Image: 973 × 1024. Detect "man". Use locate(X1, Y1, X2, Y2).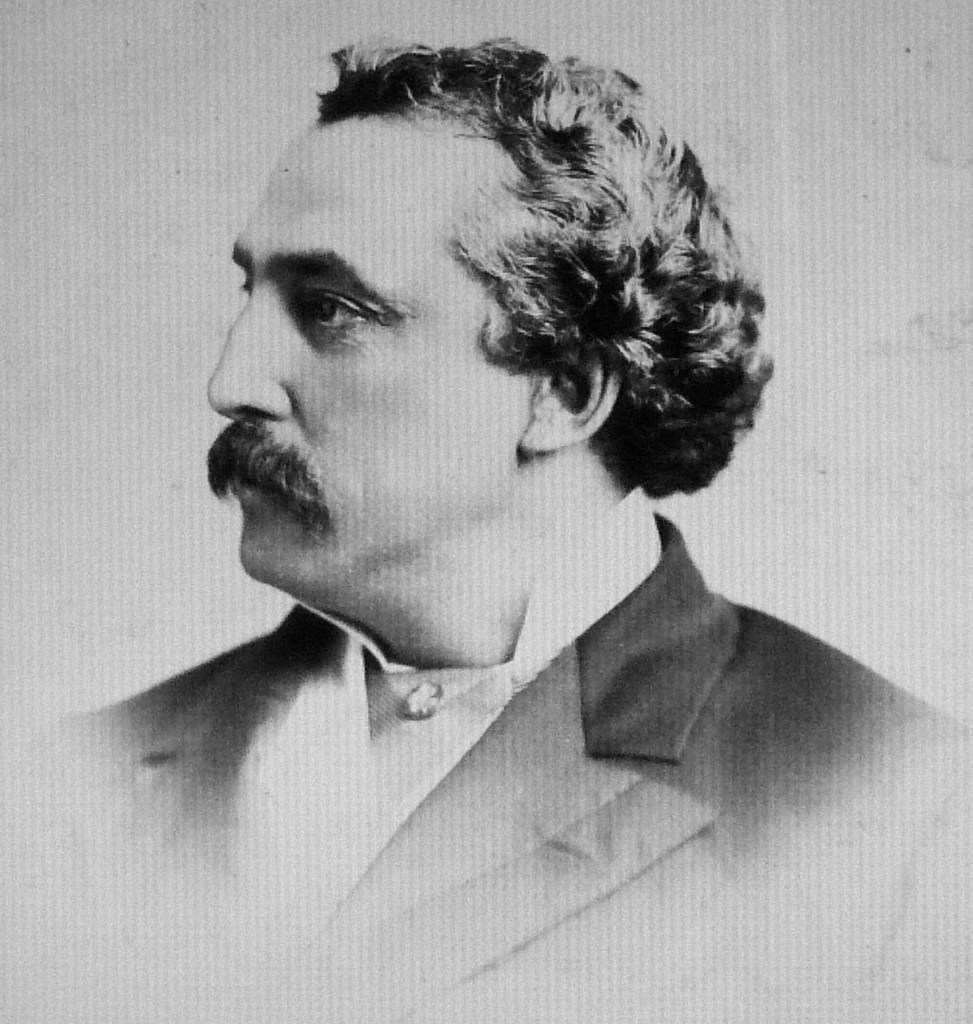
locate(0, 38, 952, 963).
